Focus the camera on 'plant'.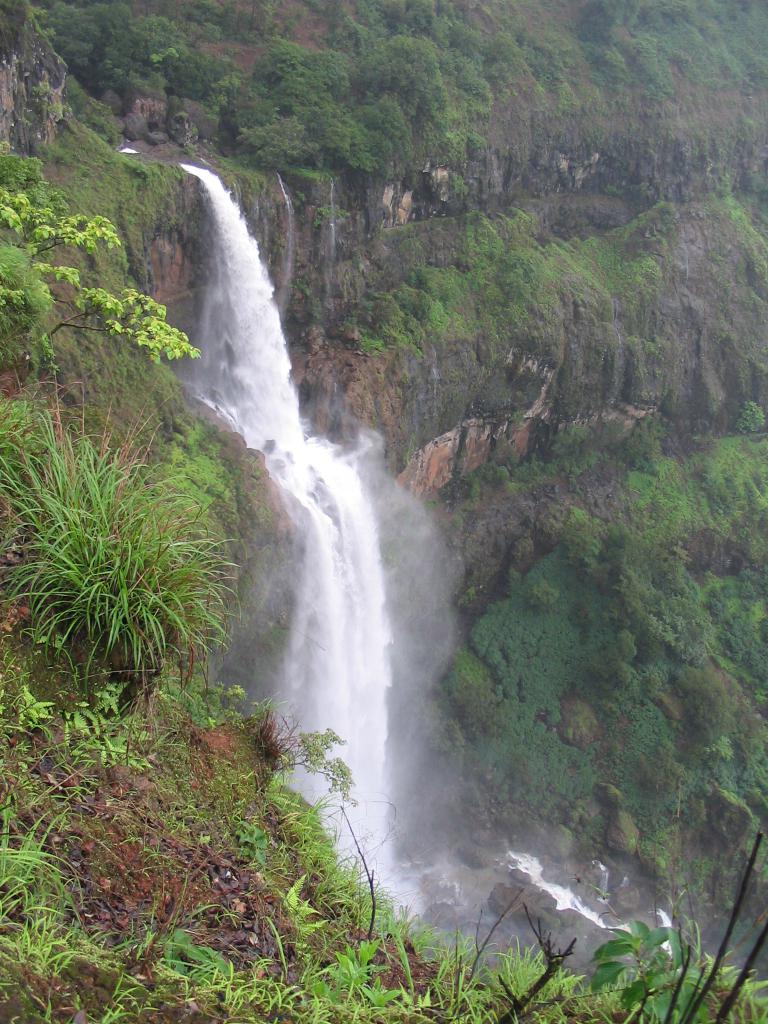
Focus region: x1=0 y1=405 x2=250 y2=694.
